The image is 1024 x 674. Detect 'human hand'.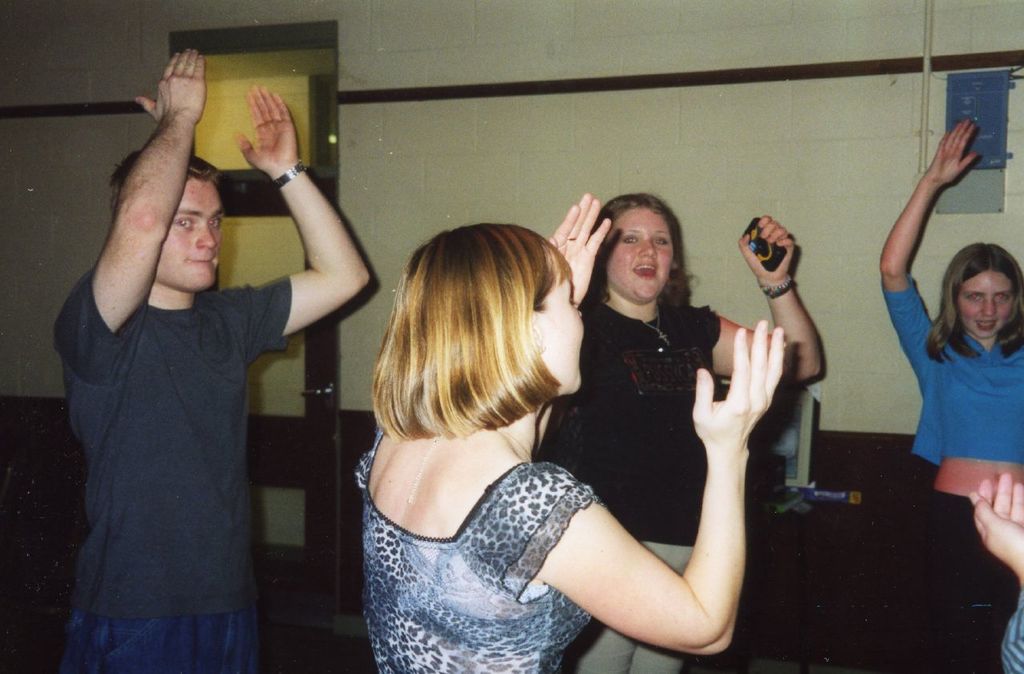
Detection: <box>737,213,797,287</box>.
